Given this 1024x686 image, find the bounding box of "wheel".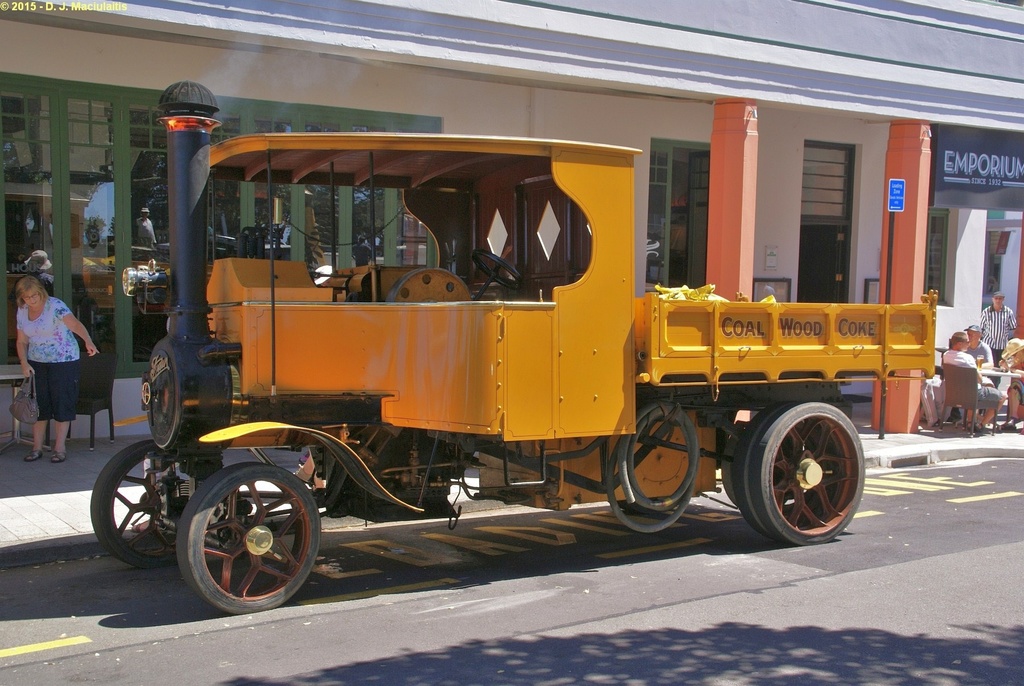
pyautogui.locateOnScreen(88, 441, 203, 573).
